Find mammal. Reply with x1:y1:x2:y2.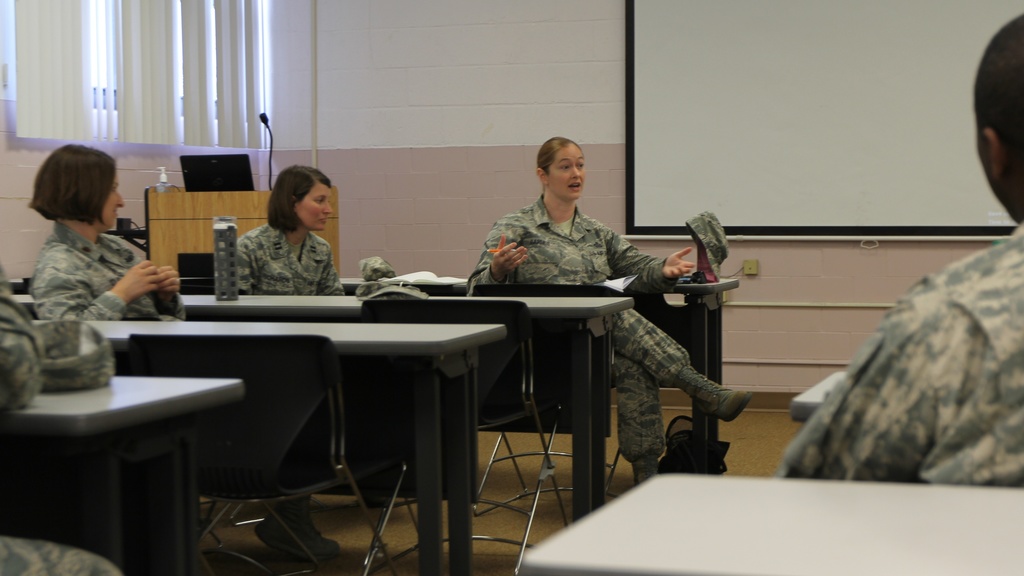
772:10:1023:495.
